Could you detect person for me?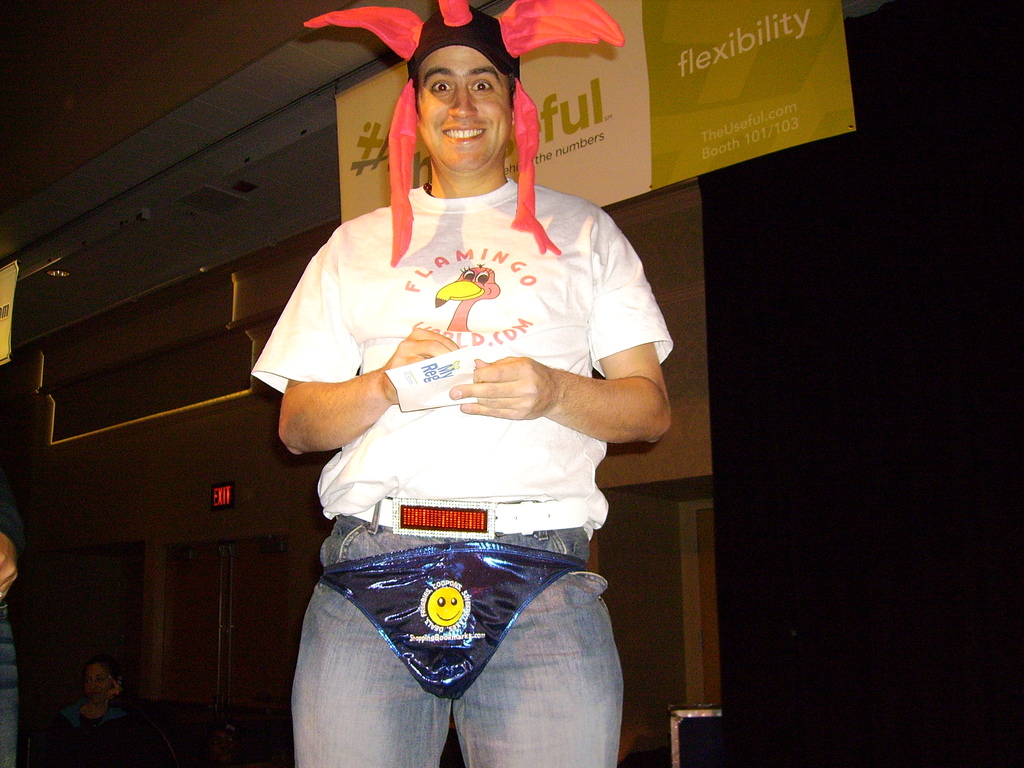
Detection result: [0,414,26,767].
